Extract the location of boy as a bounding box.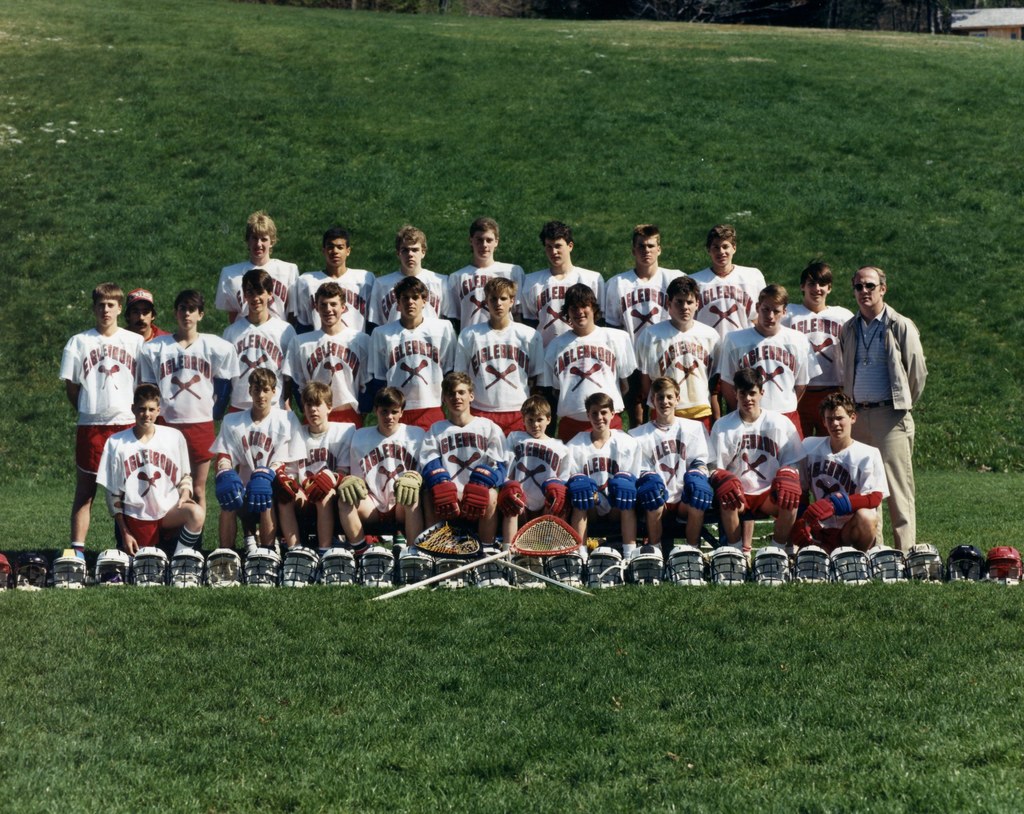
pyautogui.locateOnScreen(566, 395, 639, 569).
